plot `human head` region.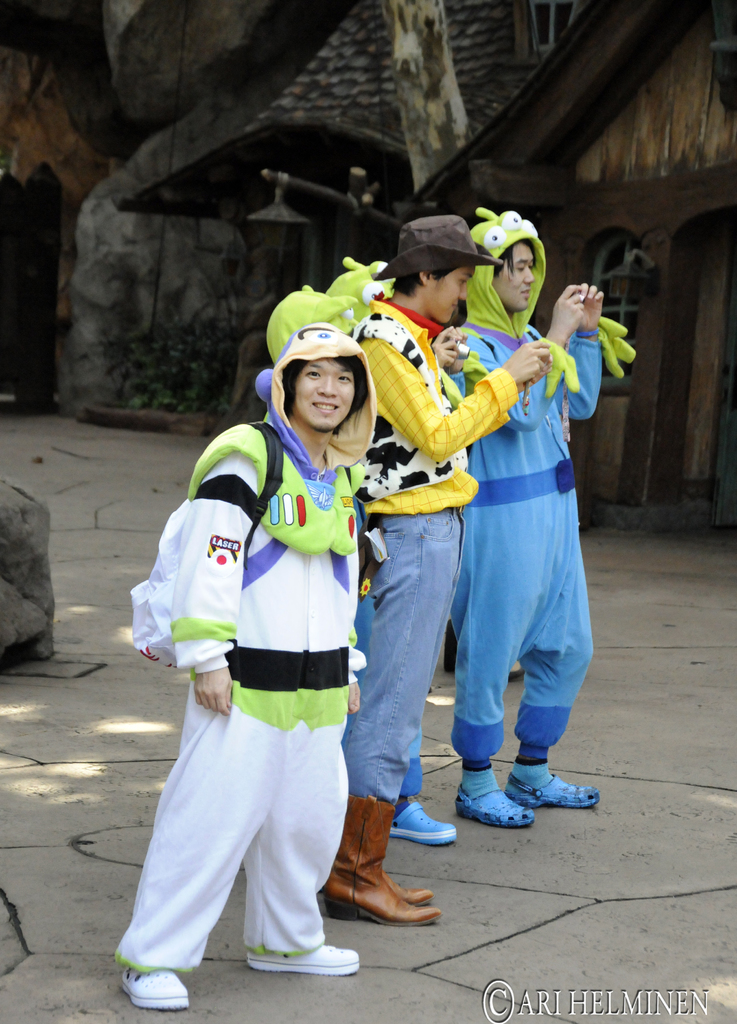
Plotted at <bbox>468, 211, 545, 308</bbox>.
